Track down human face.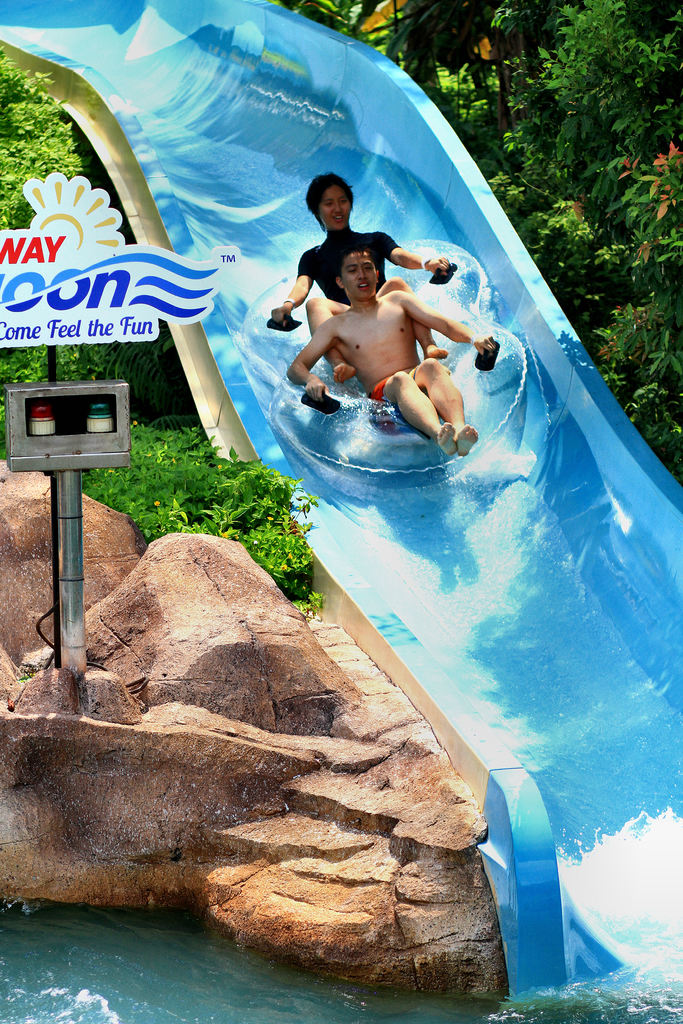
Tracked to x1=341, y1=255, x2=379, y2=300.
